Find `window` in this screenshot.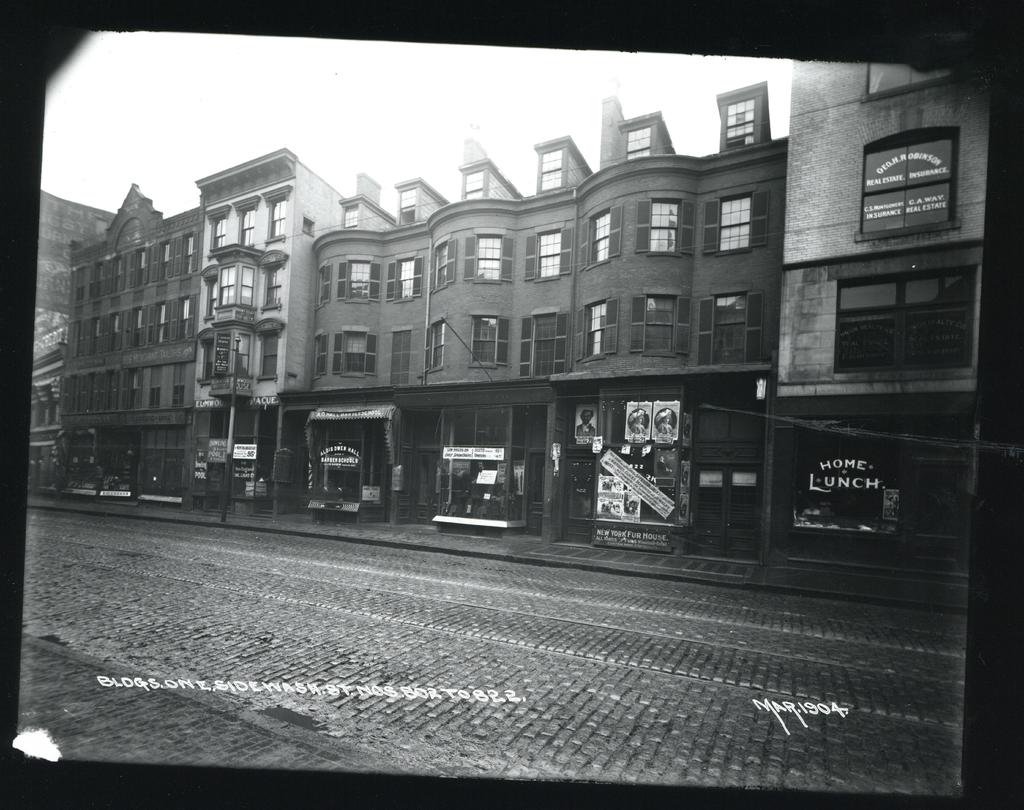
The bounding box for `window` is {"left": 92, "top": 373, "right": 109, "bottom": 417}.
